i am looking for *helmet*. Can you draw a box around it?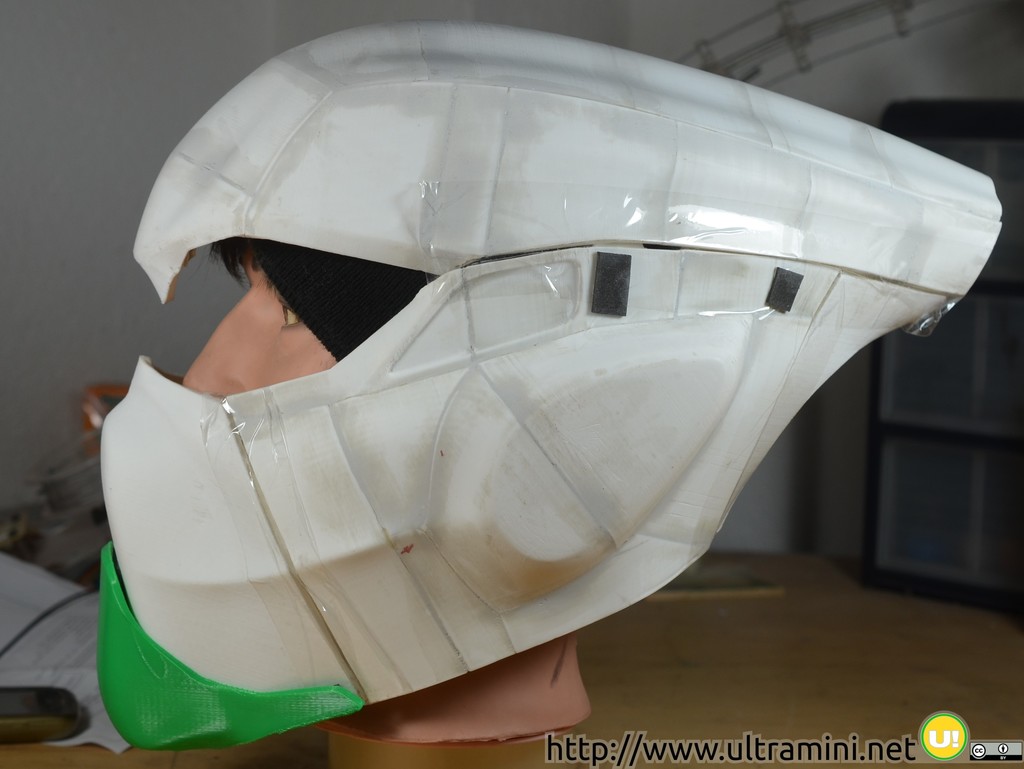
Sure, the bounding box is select_region(107, 24, 977, 740).
